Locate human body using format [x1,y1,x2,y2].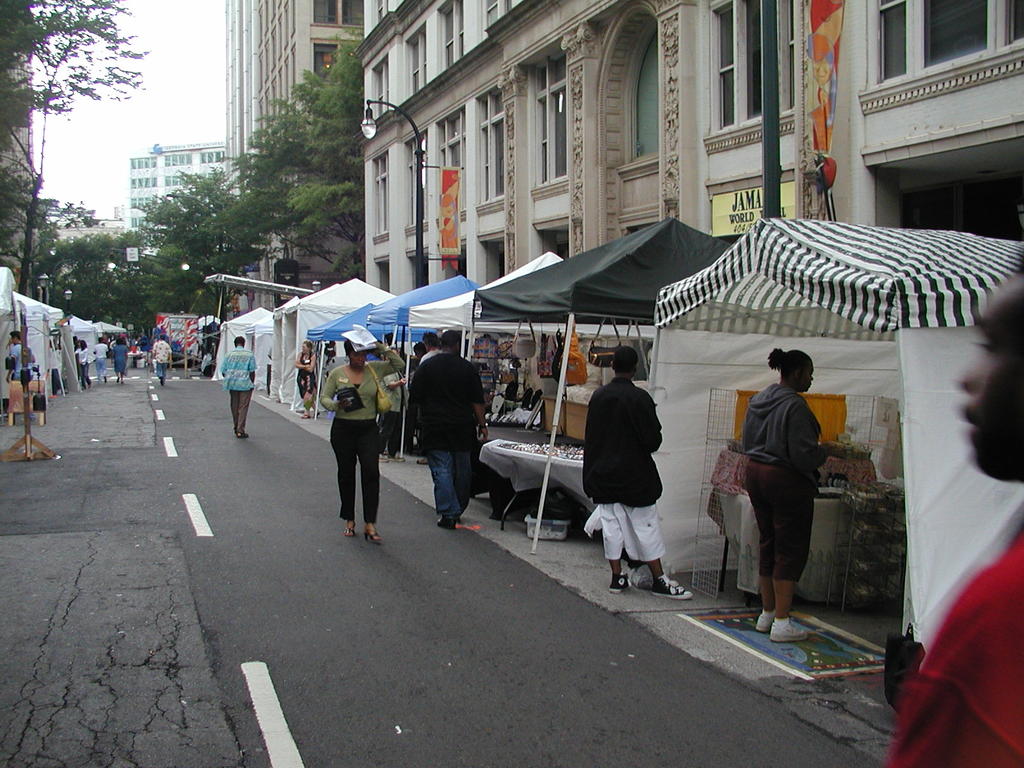
[730,337,844,652].
